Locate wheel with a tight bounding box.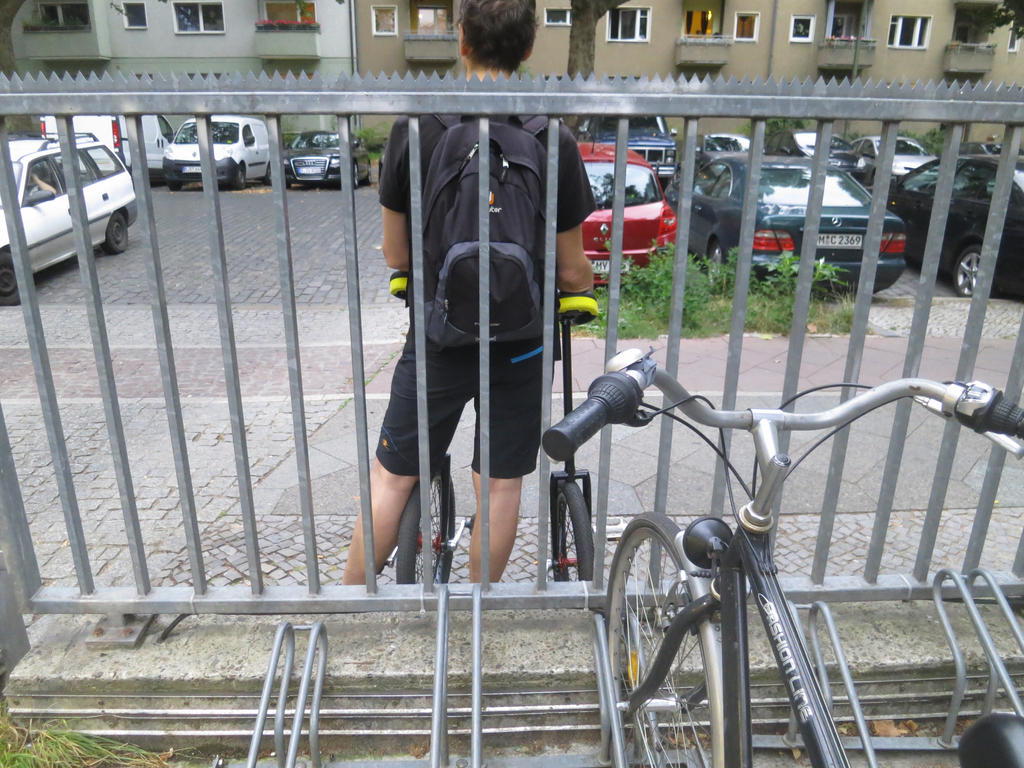
396 484 456 583.
